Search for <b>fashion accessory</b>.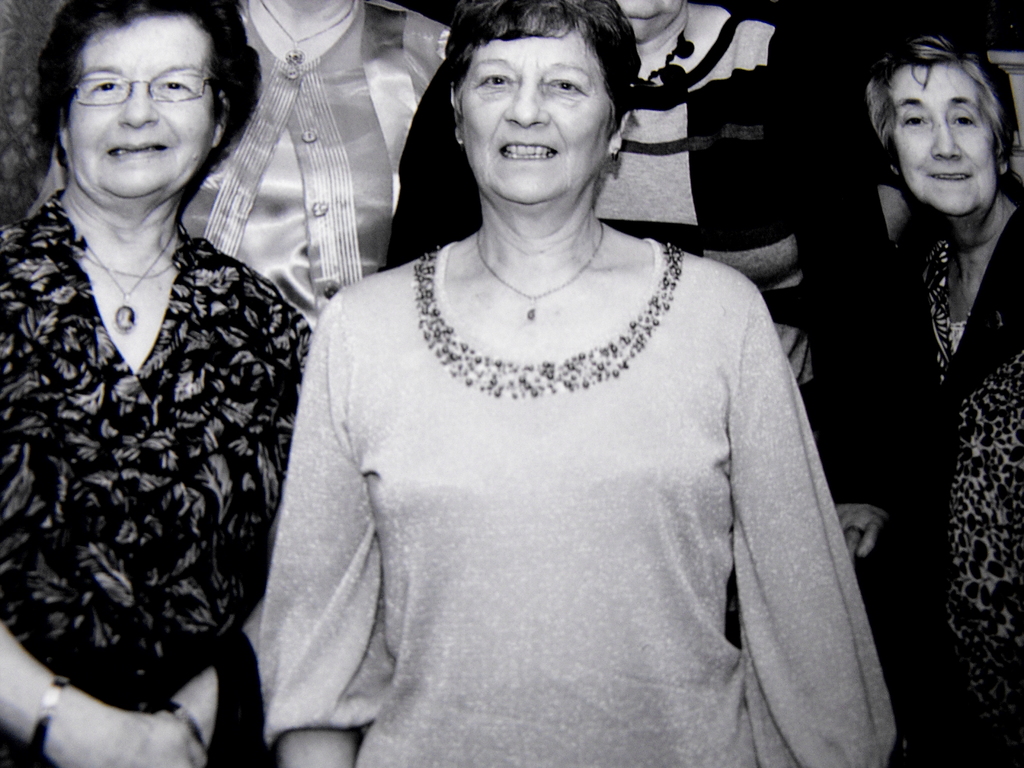
Found at crop(473, 225, 599, 328).
